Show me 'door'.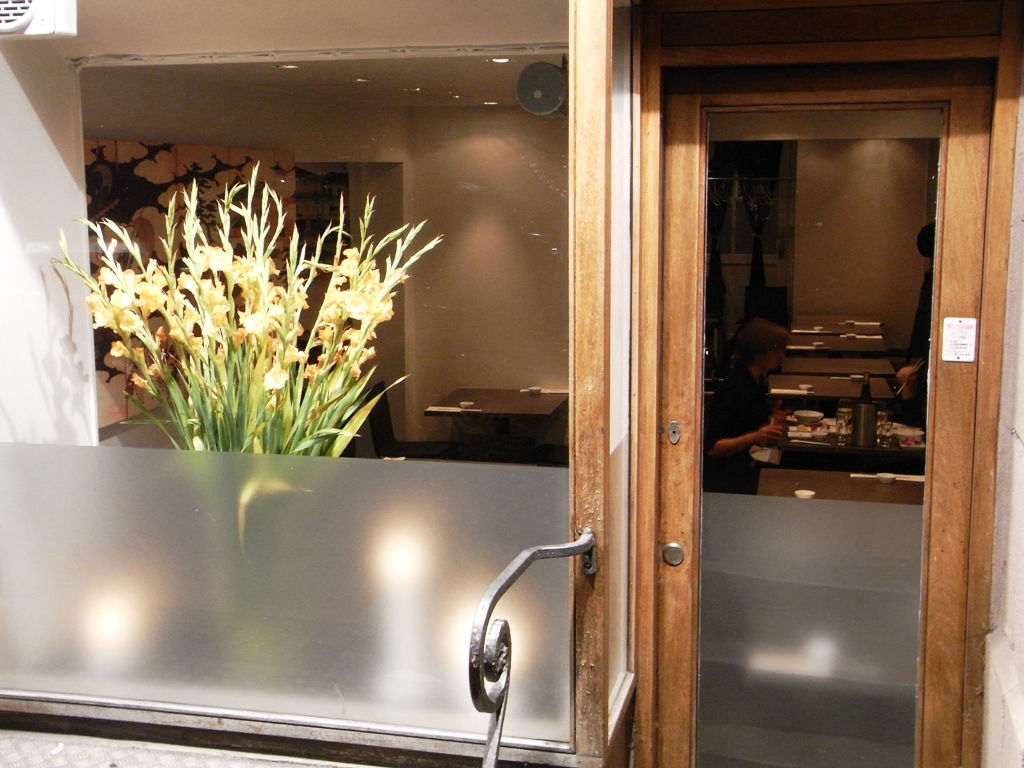
'door' is here: 653:65:999:766.
